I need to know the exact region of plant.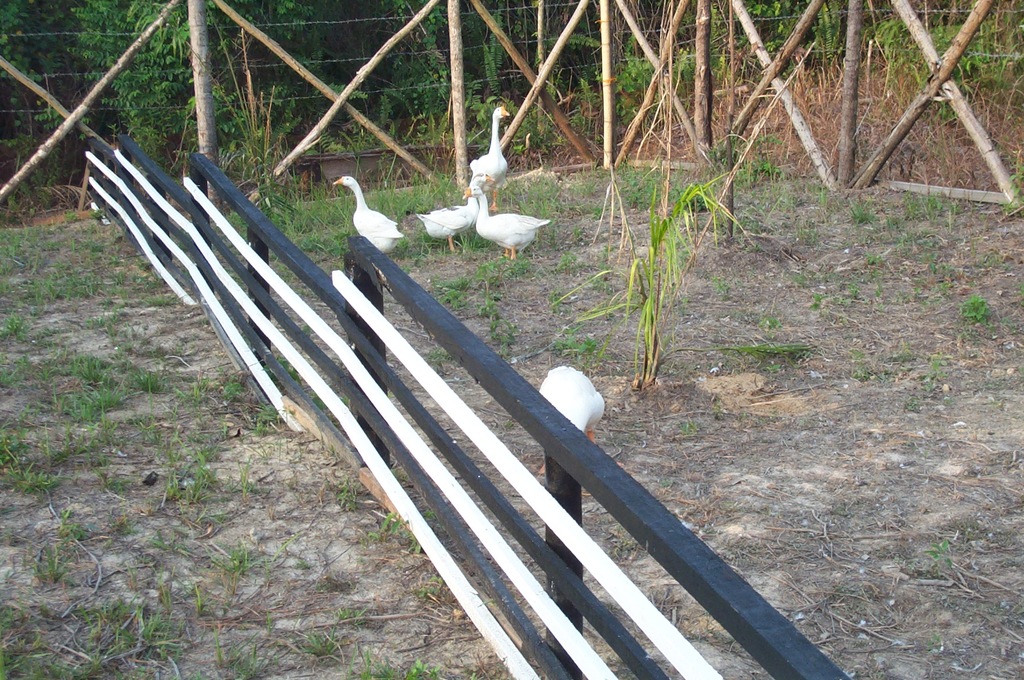
Region: BBox(465, 234, 541, 292).
